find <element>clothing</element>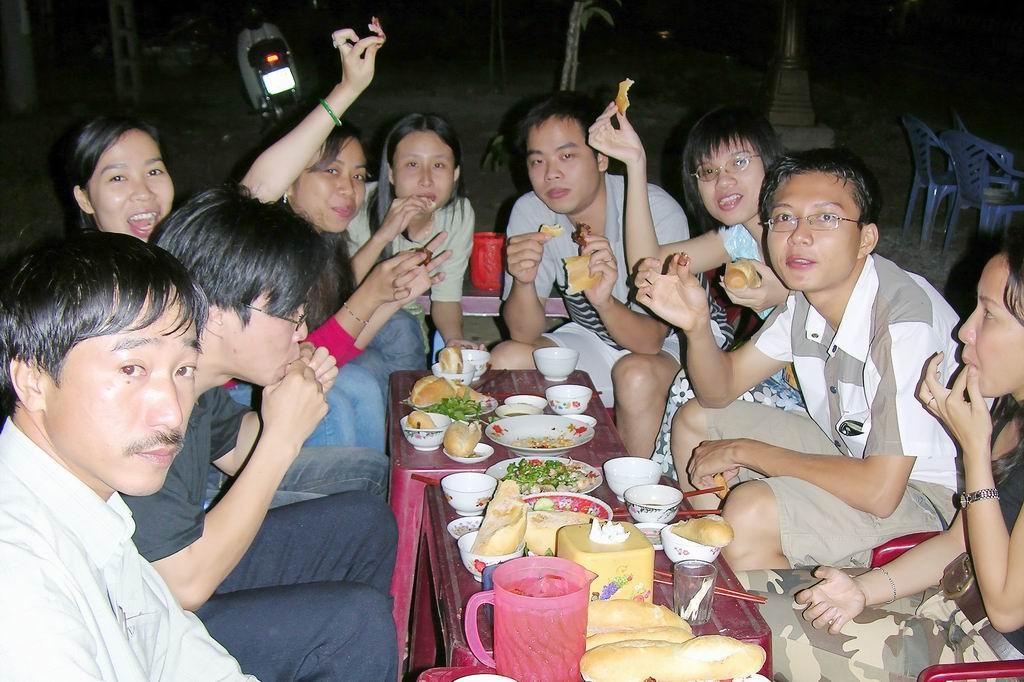
118,399,401,681
